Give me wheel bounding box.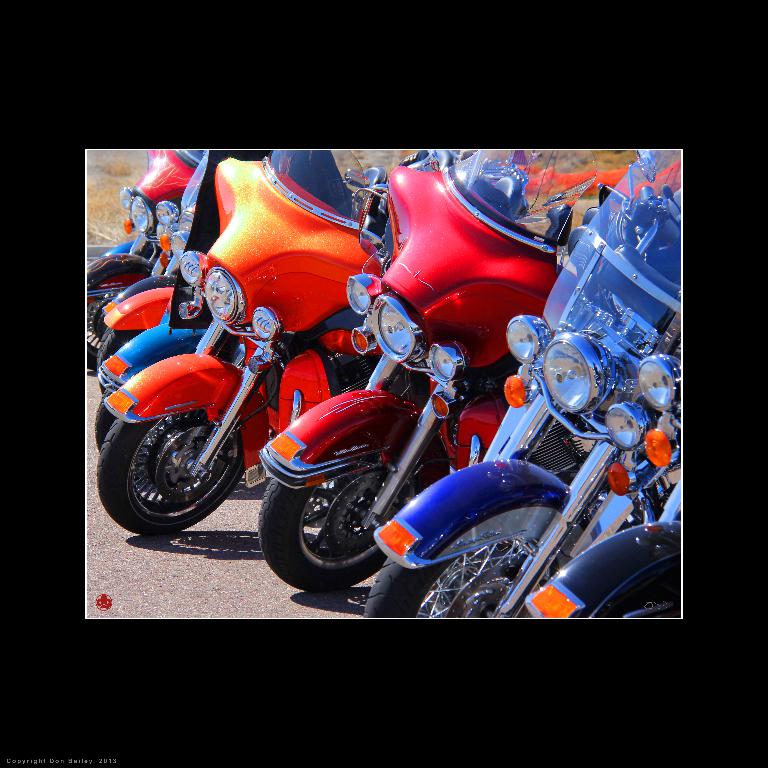
rect(84, 250, 154, 376).
